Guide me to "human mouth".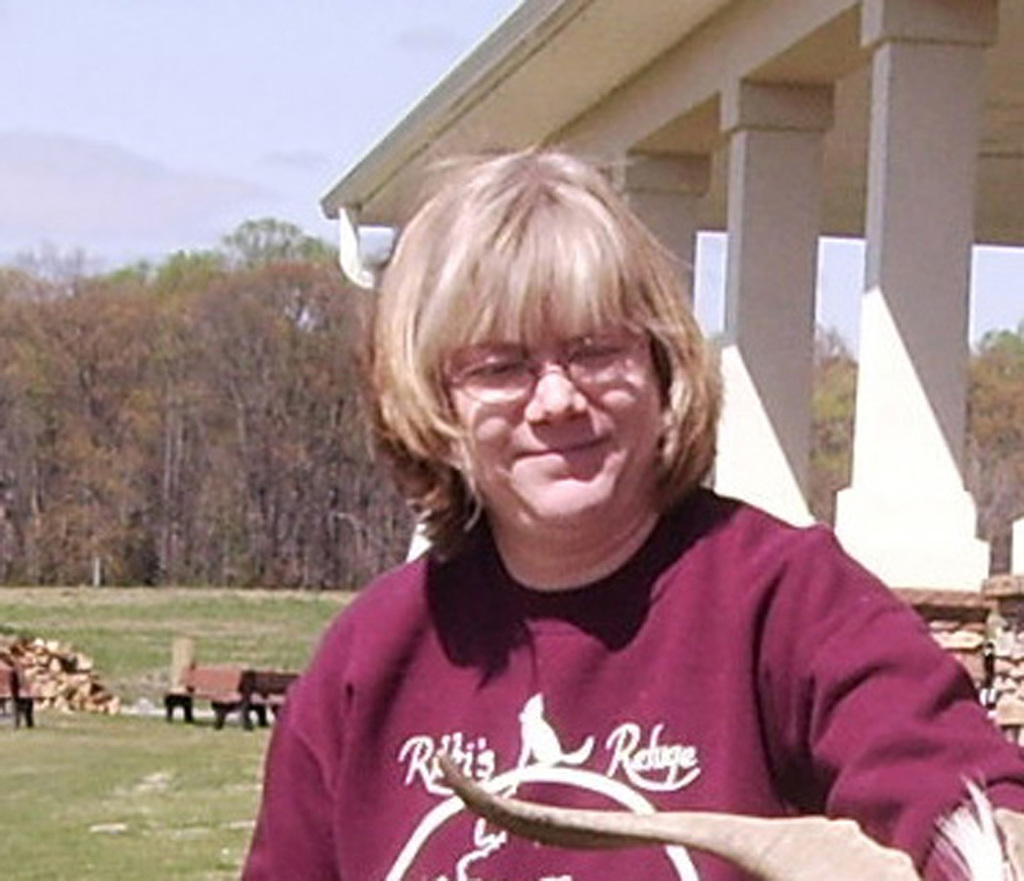
Guidance: (left=513, top=432, right=614, bottom=460).
